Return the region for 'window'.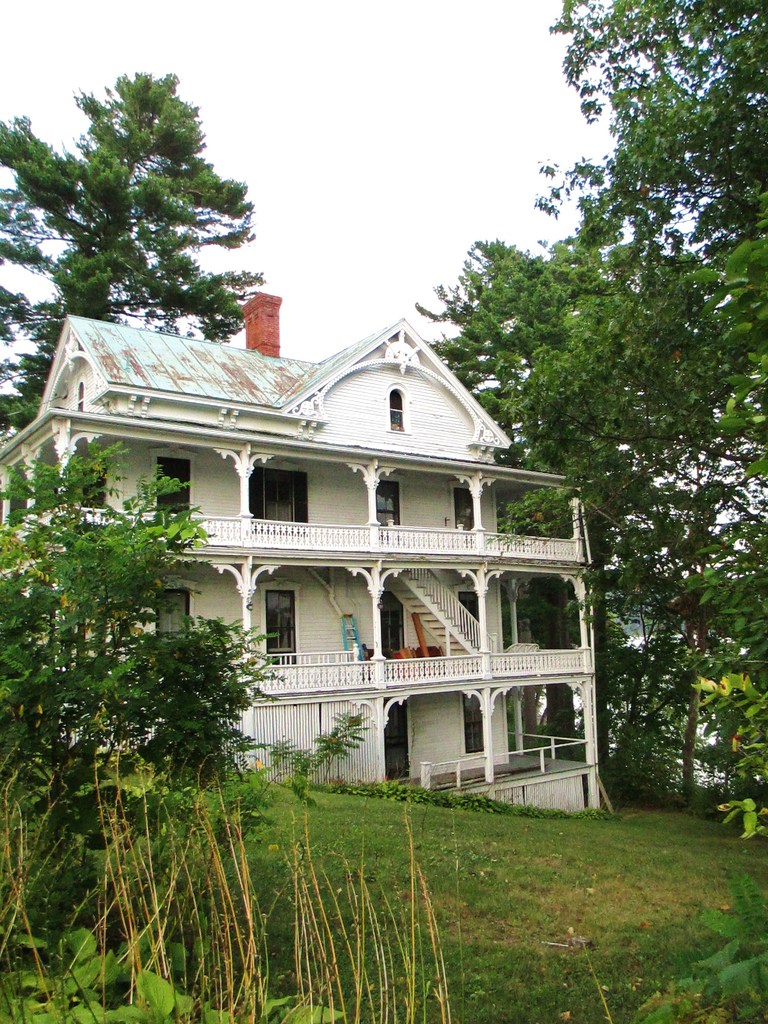
rect(254, 474, 316, 521).
